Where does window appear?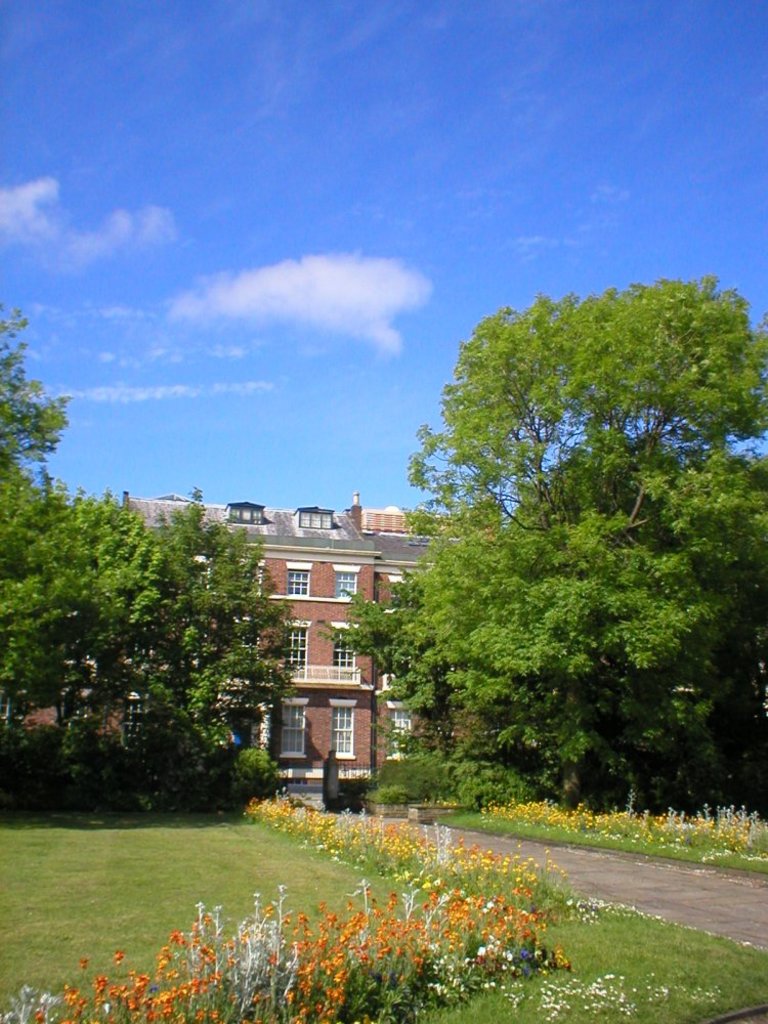
Appears at box(331, 705, 355, 755).
